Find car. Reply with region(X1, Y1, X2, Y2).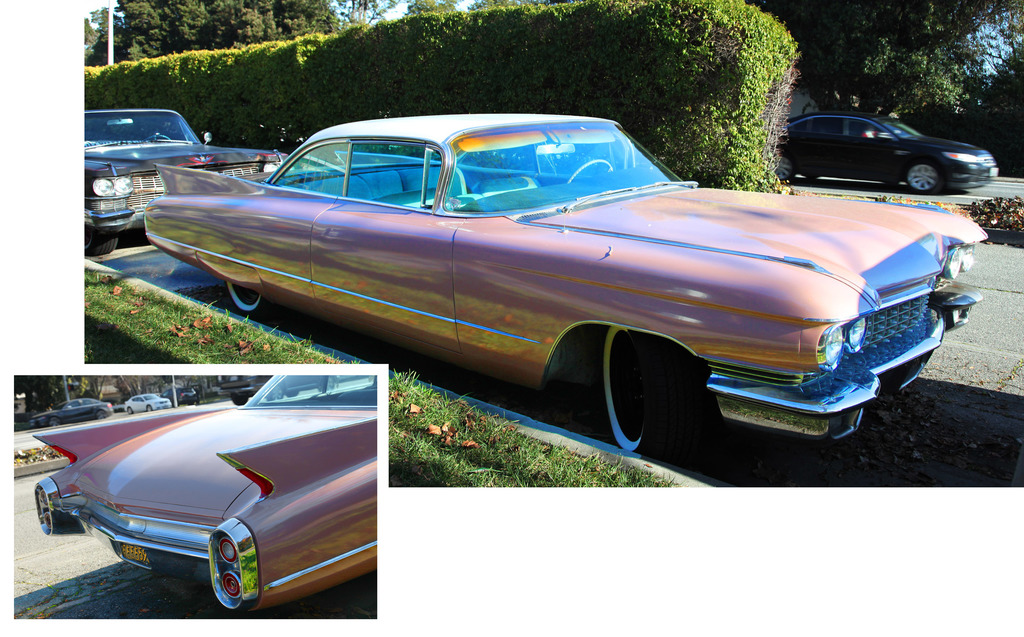
region(143, 113, 987, 455).
